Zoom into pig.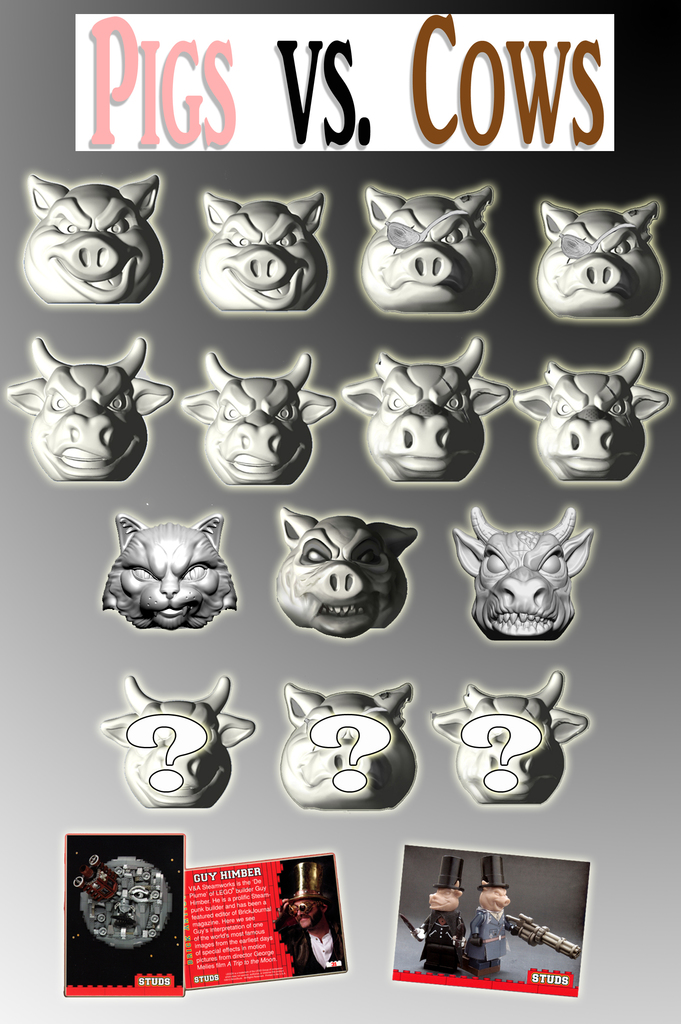
Zoom target: detection(275, 678, 419, 811).
